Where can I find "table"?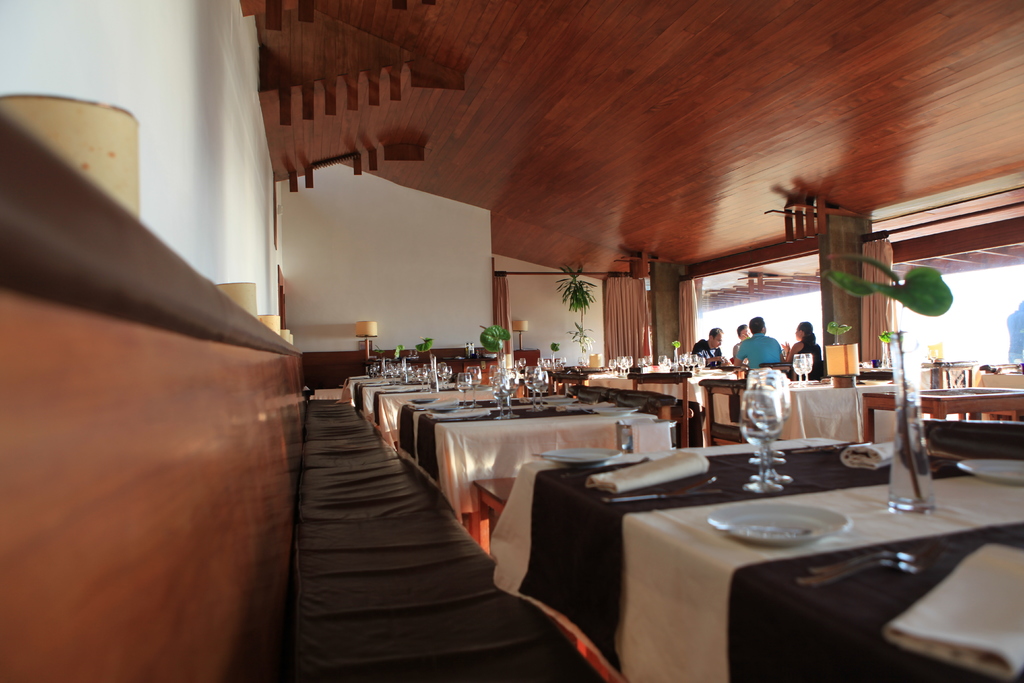
You can find it at Rect(355, 375, 403, 414).
